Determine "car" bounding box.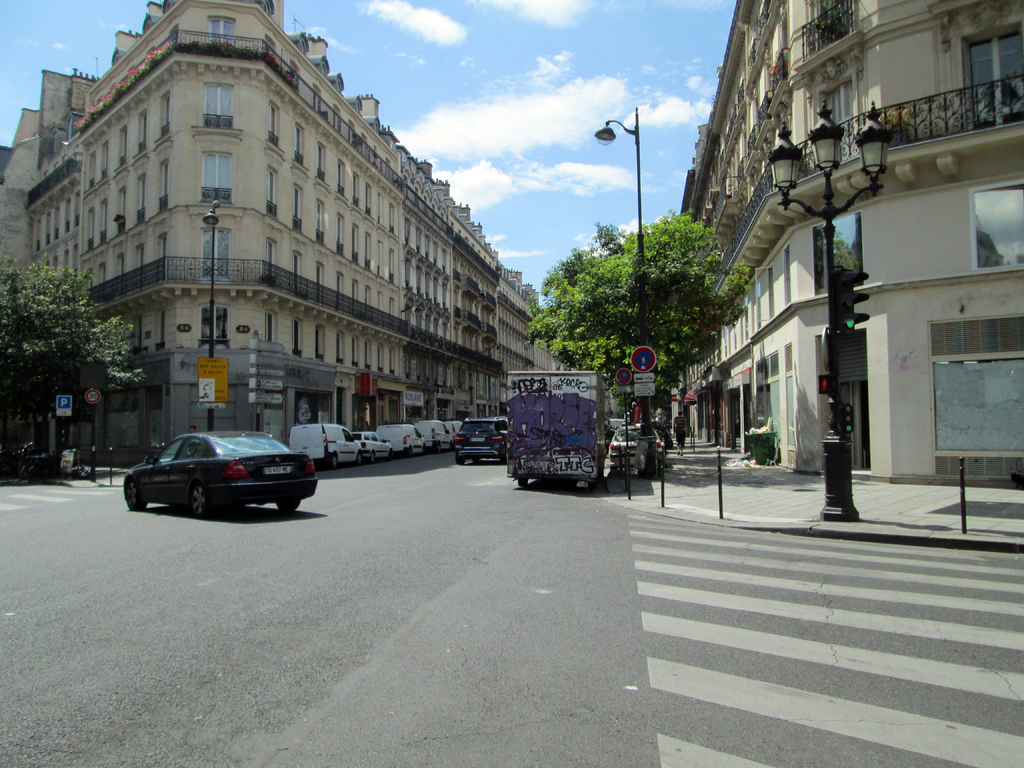
Determined: select_region(351, 424, 391, 465).
